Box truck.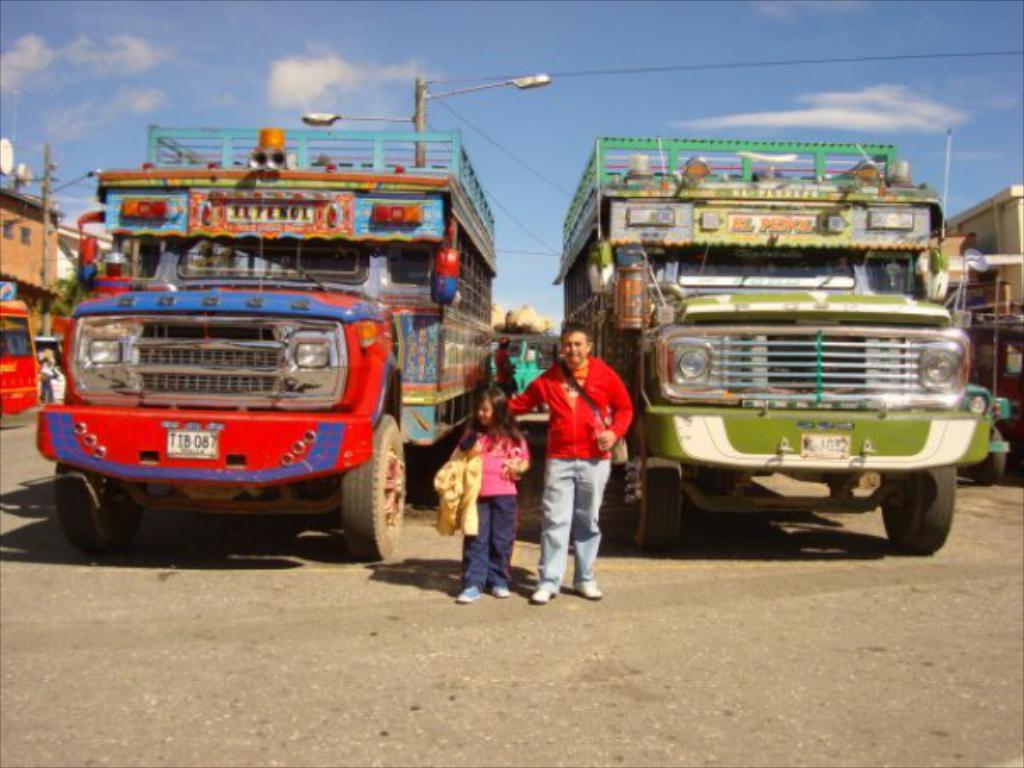
[34, 117, 504, 563].
